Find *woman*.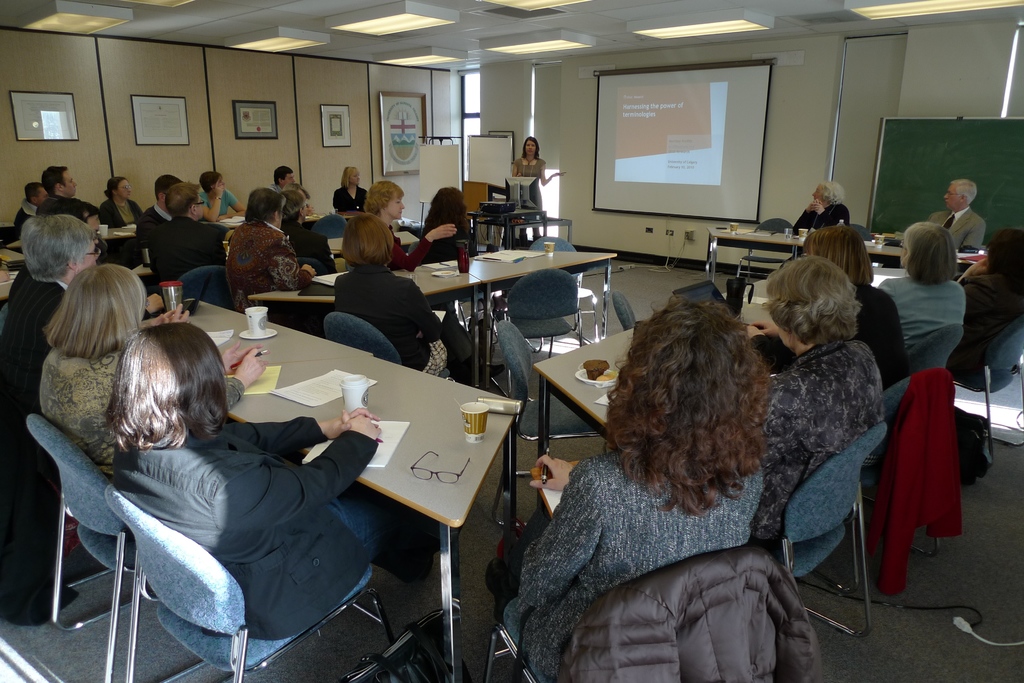
(left=745, top=226, right=916, bottom=391).
